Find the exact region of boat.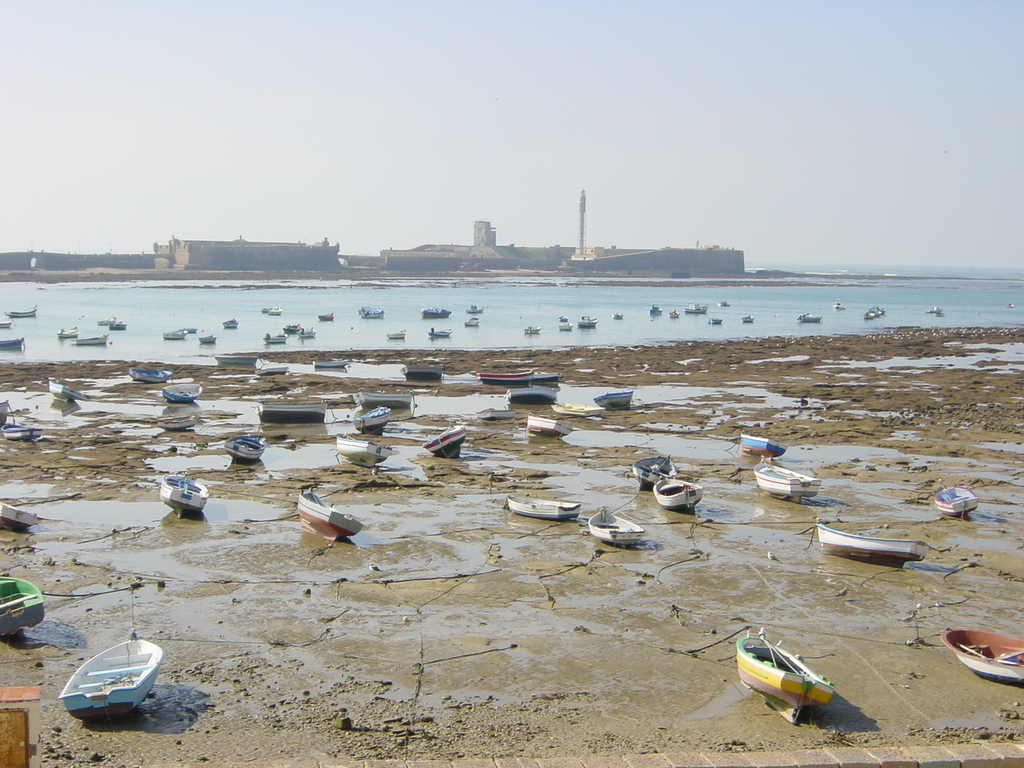
Exact region: 157:378:207:403.
